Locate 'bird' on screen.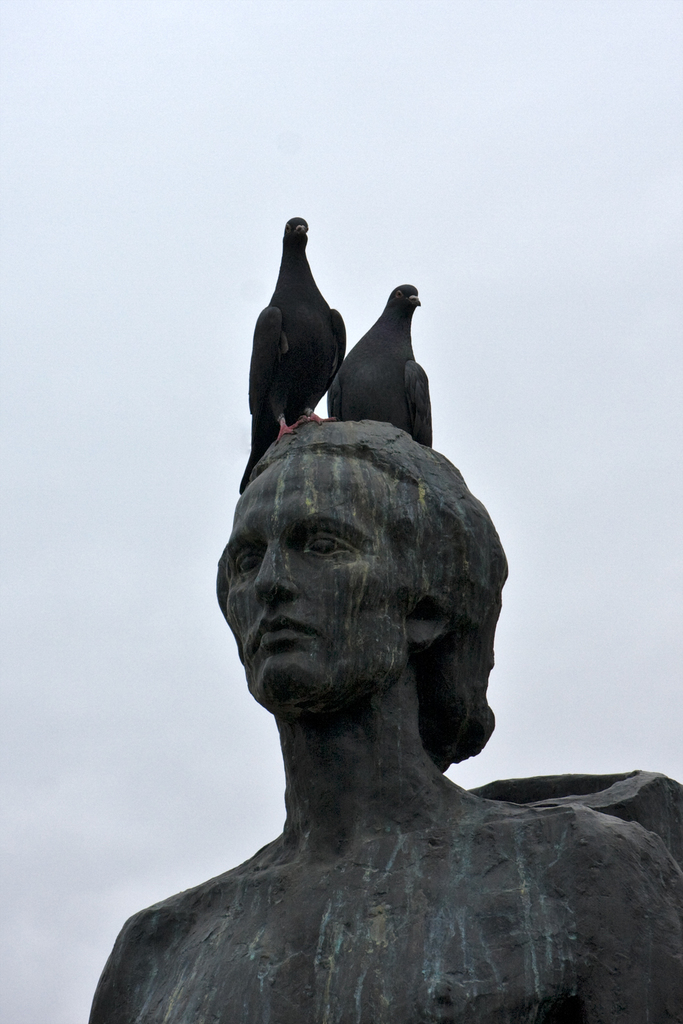
On screen at rect(325, 278, 435, 450).
